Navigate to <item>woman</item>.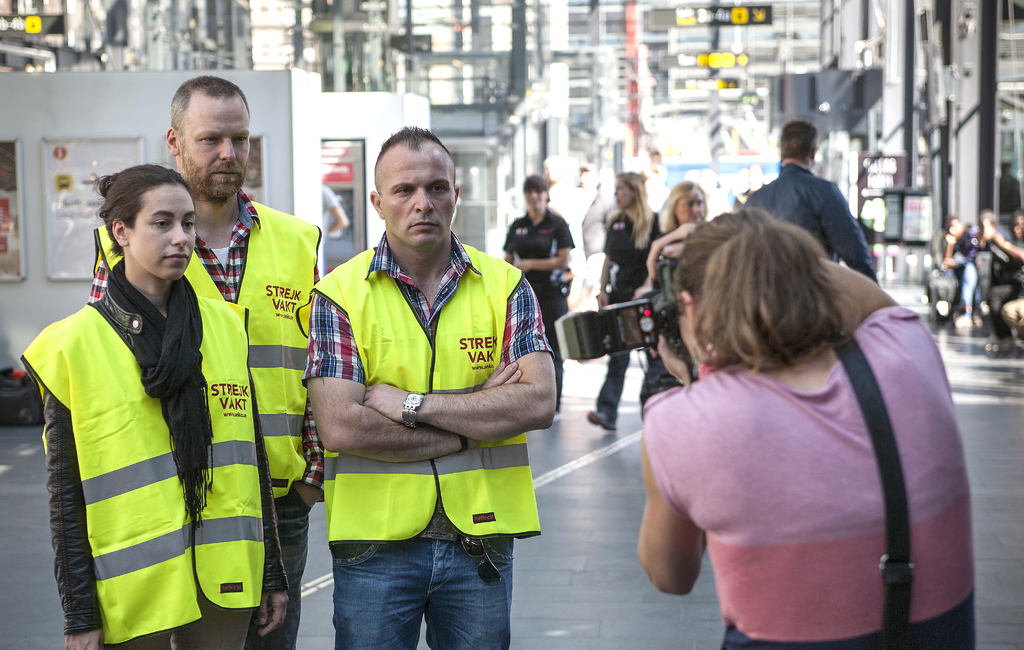
Navigation target: box(584, 170, 667, 431).
